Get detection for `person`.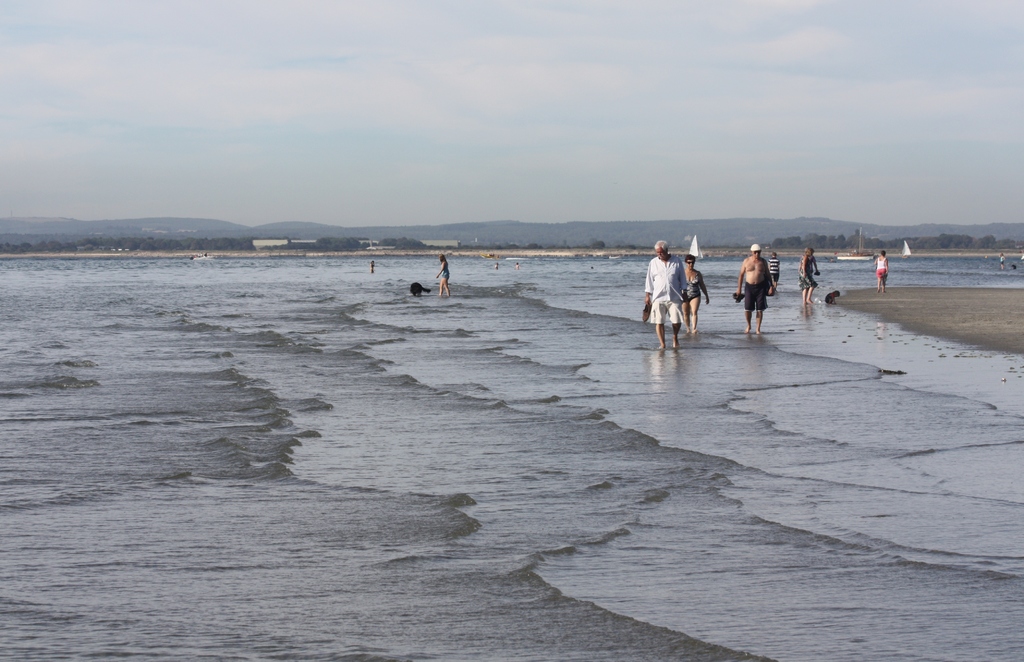
Detection: detection(372, 261, 378, 272).
